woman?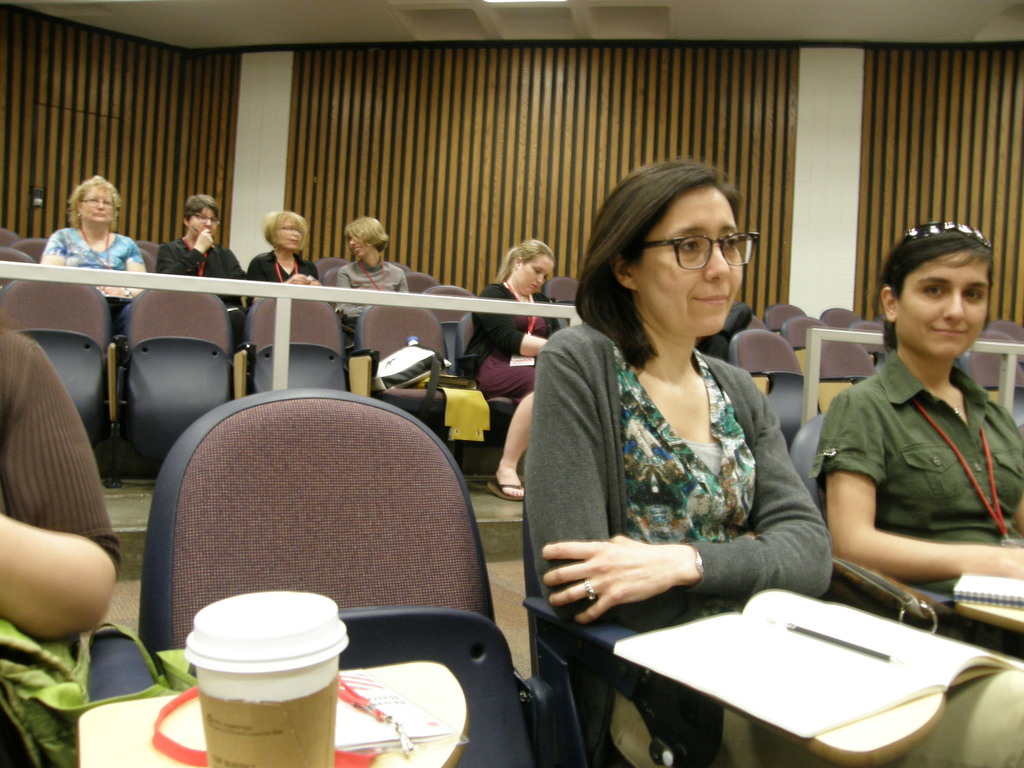
Rect(809, 218, 1023, 584)
